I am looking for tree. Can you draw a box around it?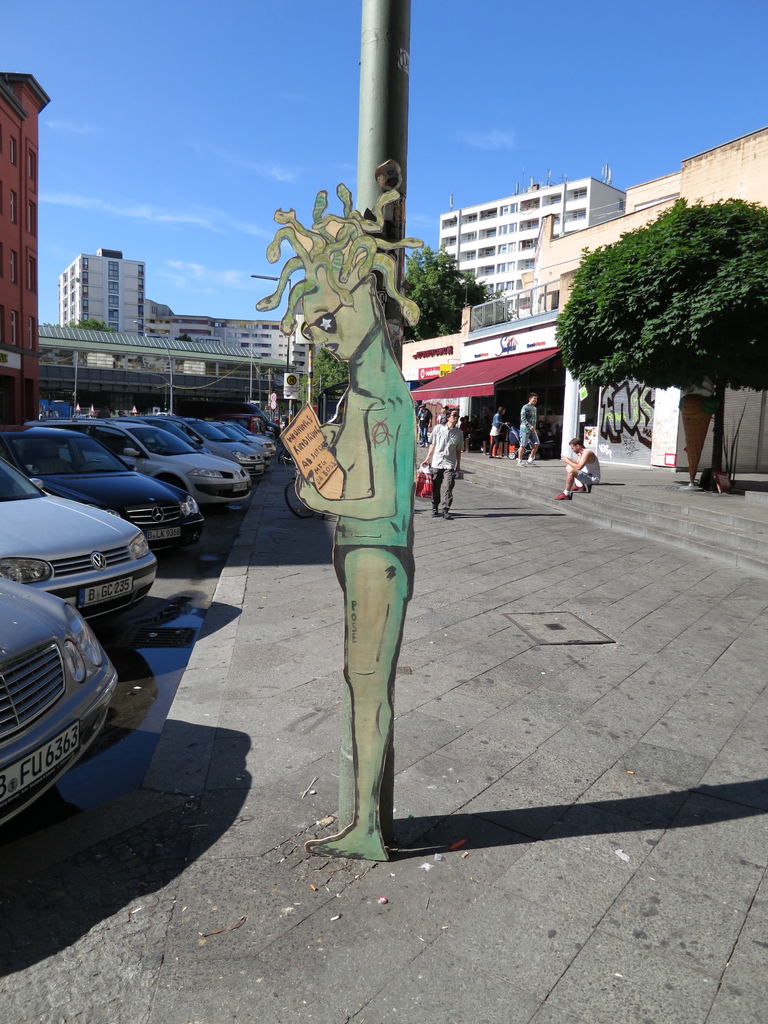
Sure, the bounding box is region(173, 333, 194, 344).
